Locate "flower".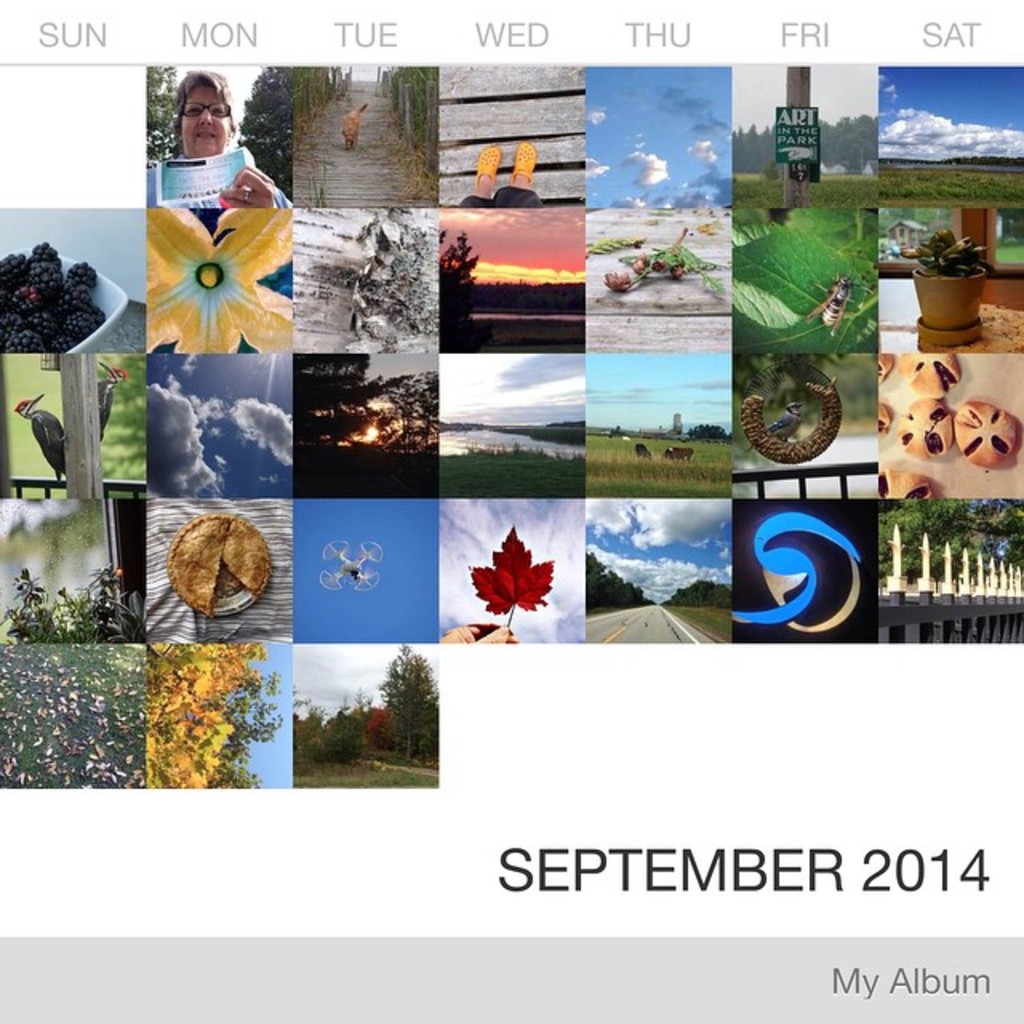
Bounding box: {"x1": 141, "y1": 179, "x2": 293, "y2": 336}.
